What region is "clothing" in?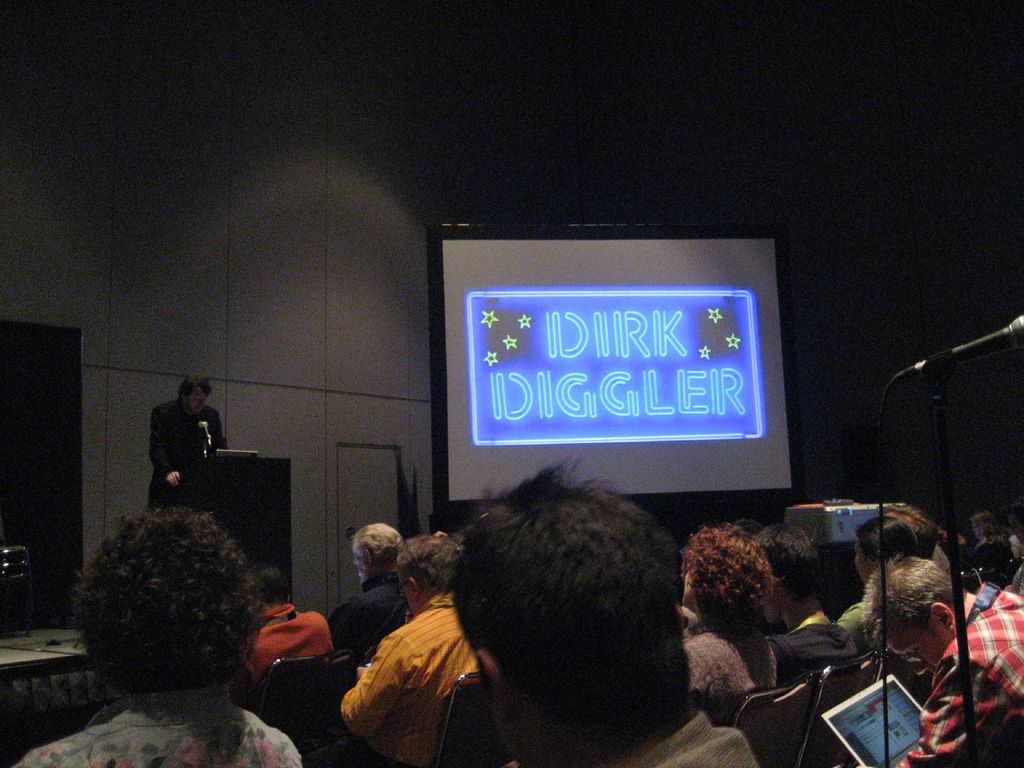
156 399 237 516.
